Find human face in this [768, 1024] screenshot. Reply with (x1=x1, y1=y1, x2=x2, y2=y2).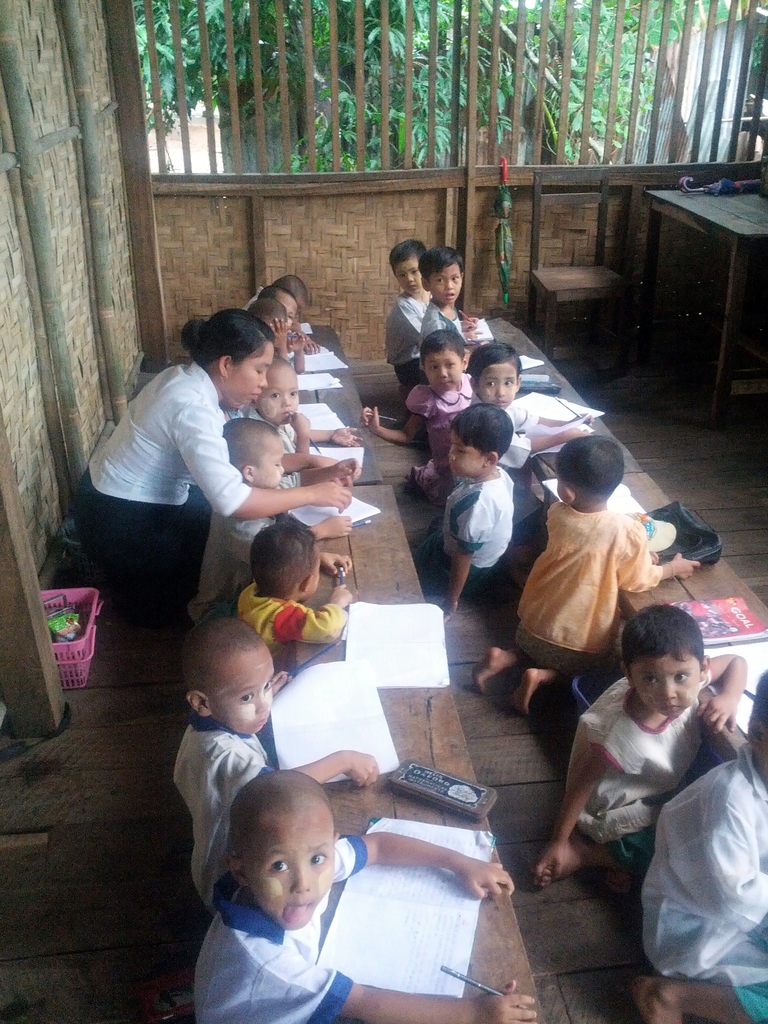
(x1=273, y1=292, x2=298, y2=327).
